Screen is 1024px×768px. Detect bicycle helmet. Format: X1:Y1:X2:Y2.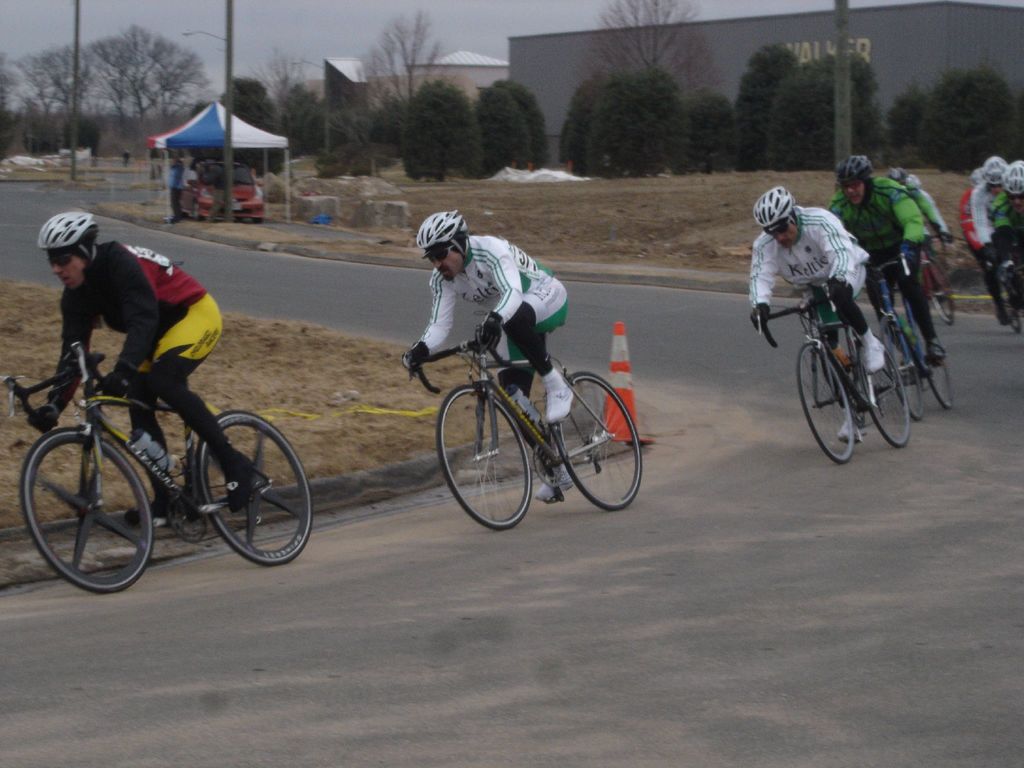
968:168:981:186.
